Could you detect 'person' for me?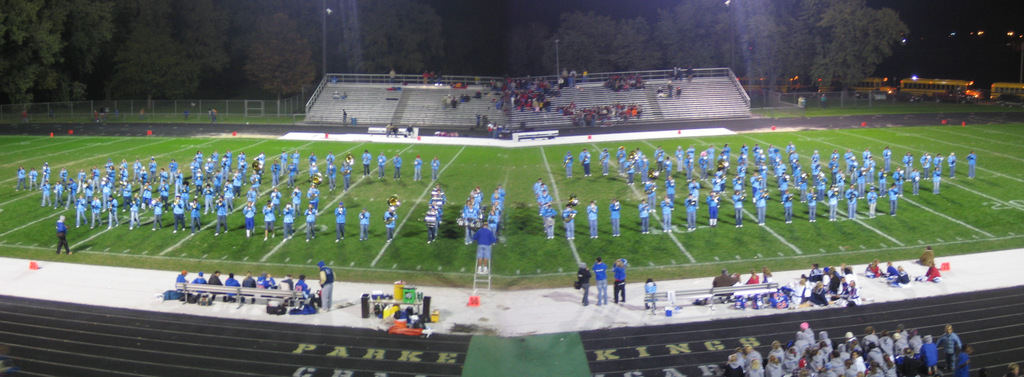
Detection result: [left=783, top=272, right=810, bottom=314].
